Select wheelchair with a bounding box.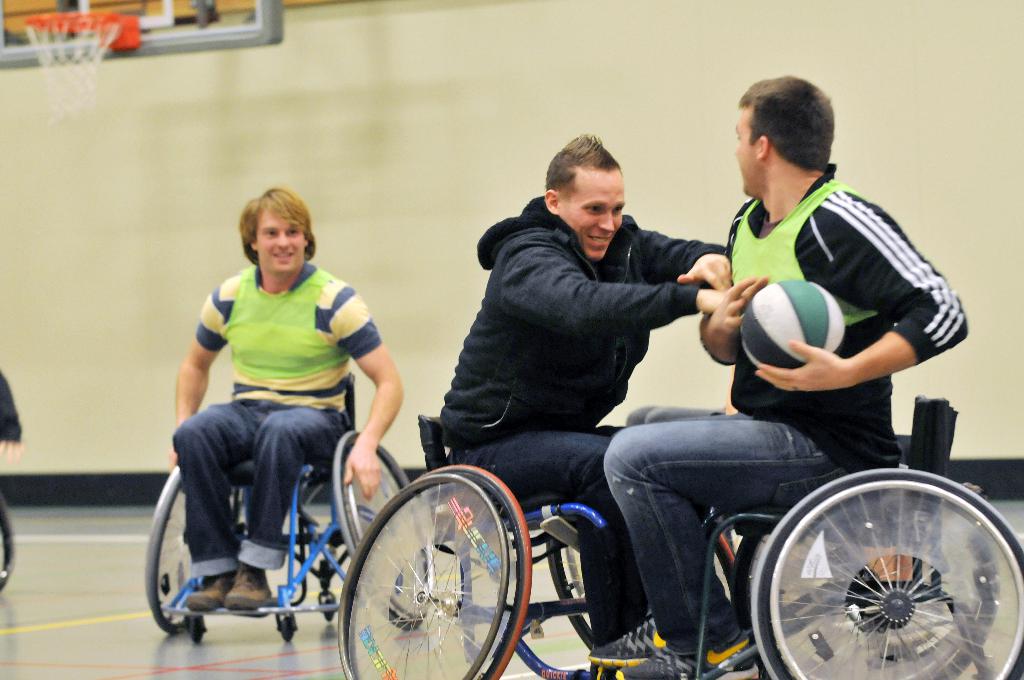
BBox(338, 412, 735, 679).
